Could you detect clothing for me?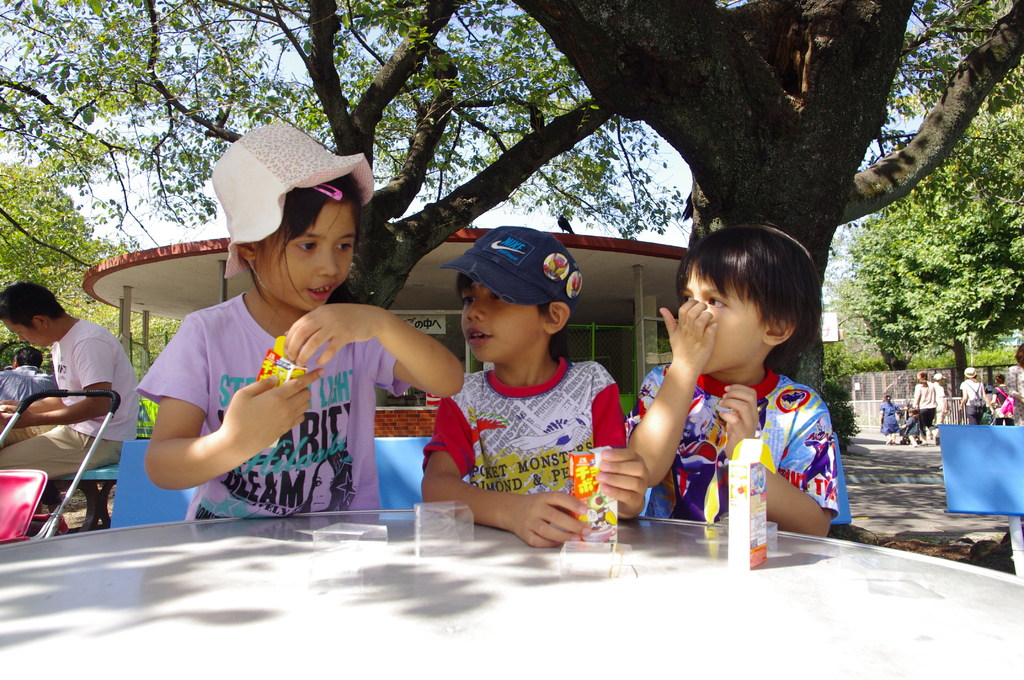
Detection result: <box>134,293,411,523</box>.
